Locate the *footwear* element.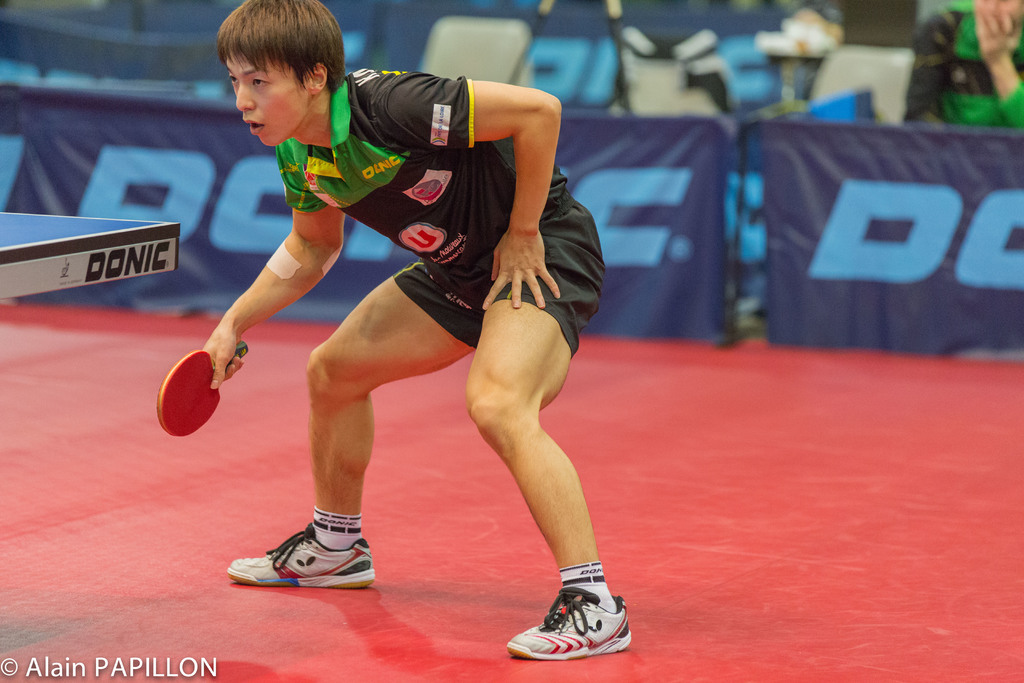
Element bbox: select_region(506, 585, 635, 656).
